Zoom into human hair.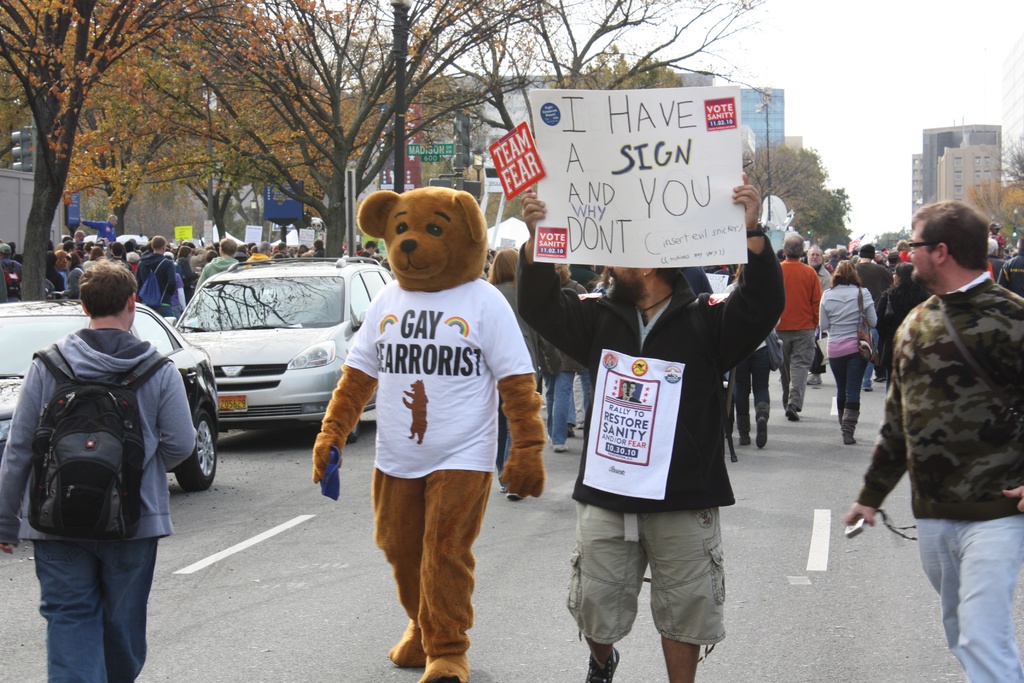
Zoom target: locate(548, 259, 571, 279).
